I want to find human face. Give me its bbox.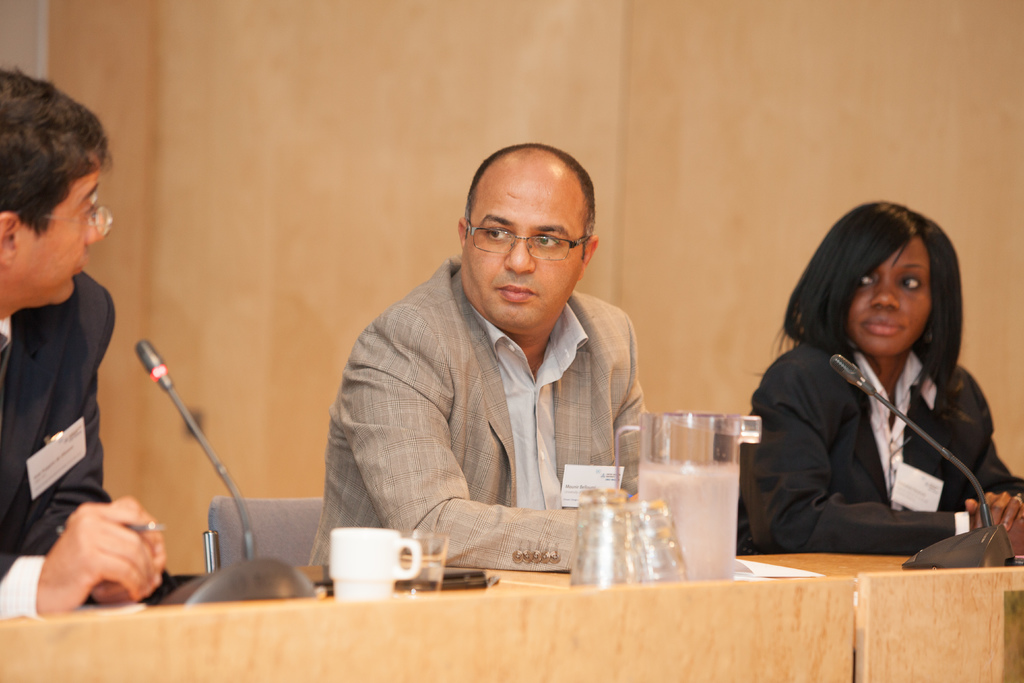
rect(5, 162, 105, 306).
